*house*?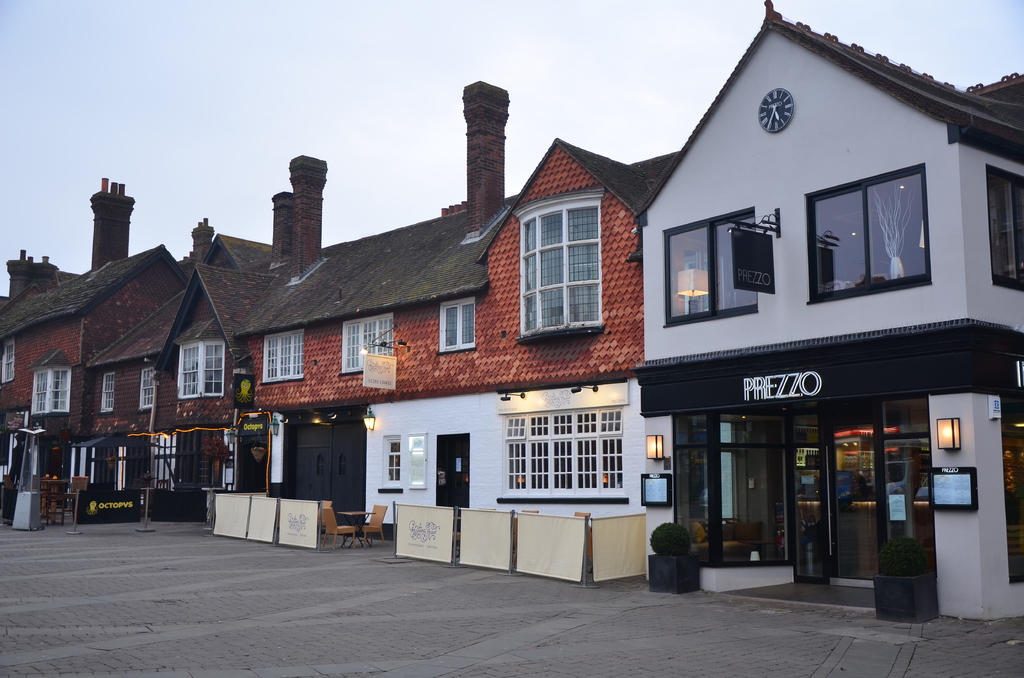
<bbox>164, 190, 504, 521</bbox>
